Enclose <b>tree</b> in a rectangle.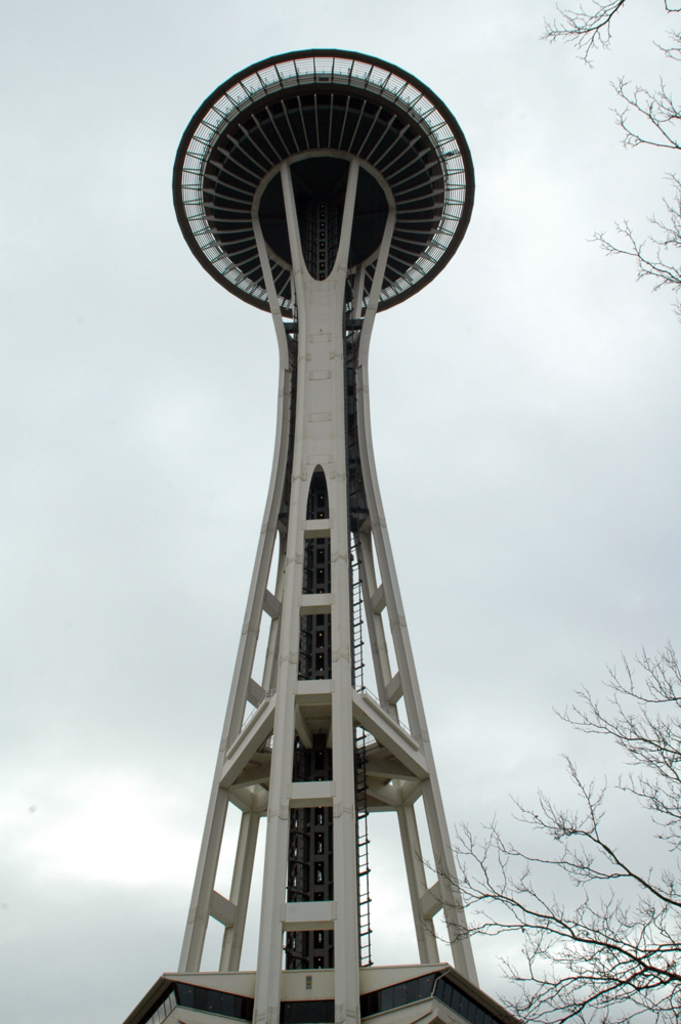
bbox=(403, 0, 680, 1023).
